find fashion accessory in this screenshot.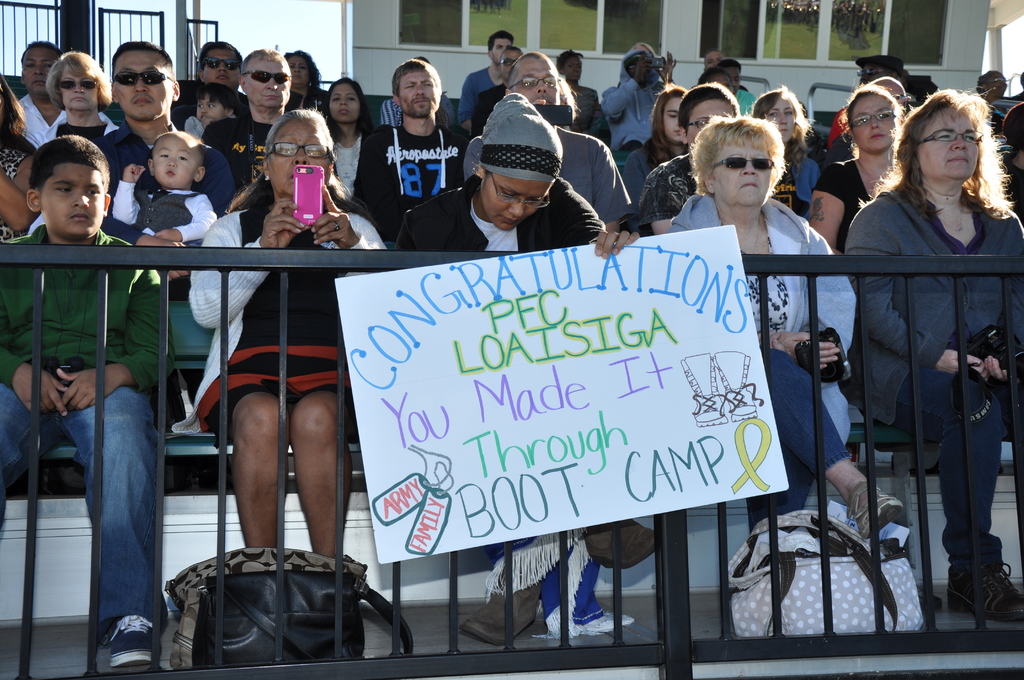
The bounding box for fashion accessory is x1=475 y1=85 x2=563 y2=188.
